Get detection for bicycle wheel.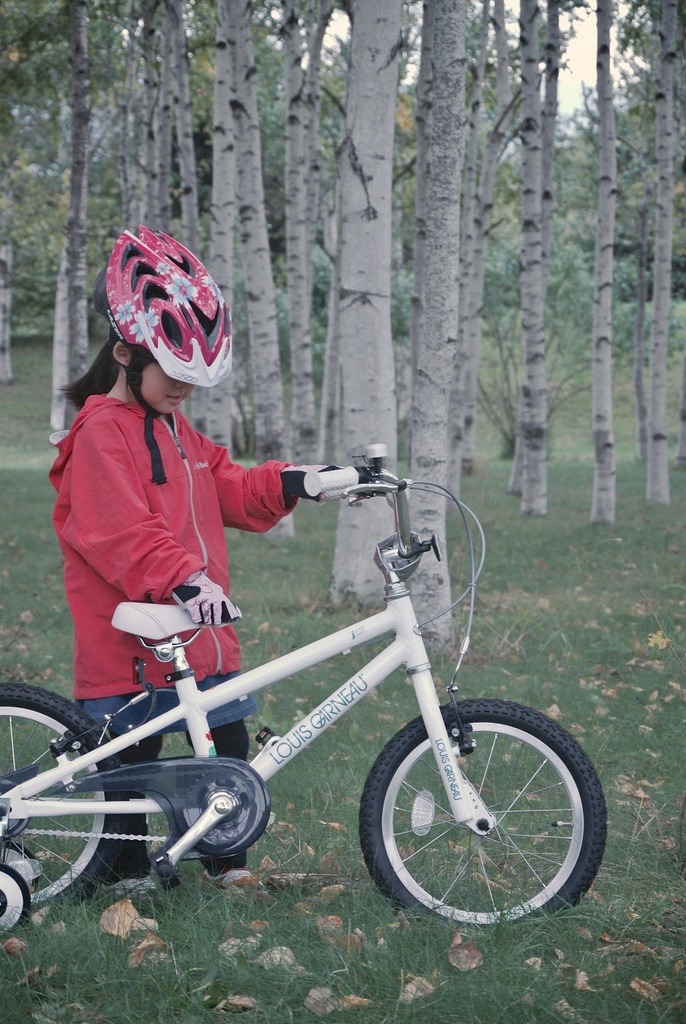
Detection: <region>354, 697, 607, 933</region>.
